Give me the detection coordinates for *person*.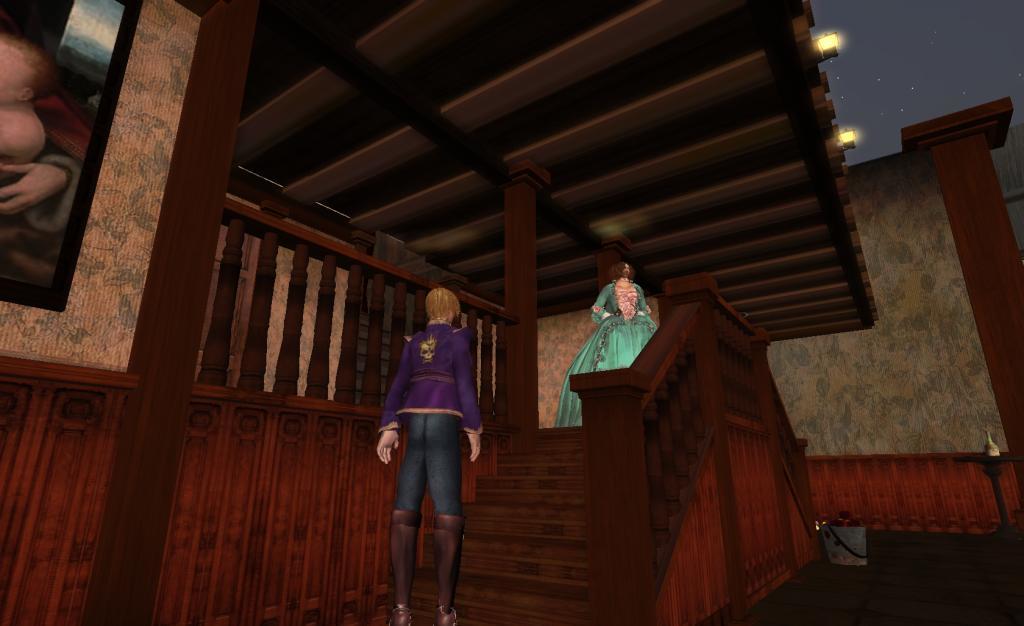
<box>582,251,660,403</box>.
